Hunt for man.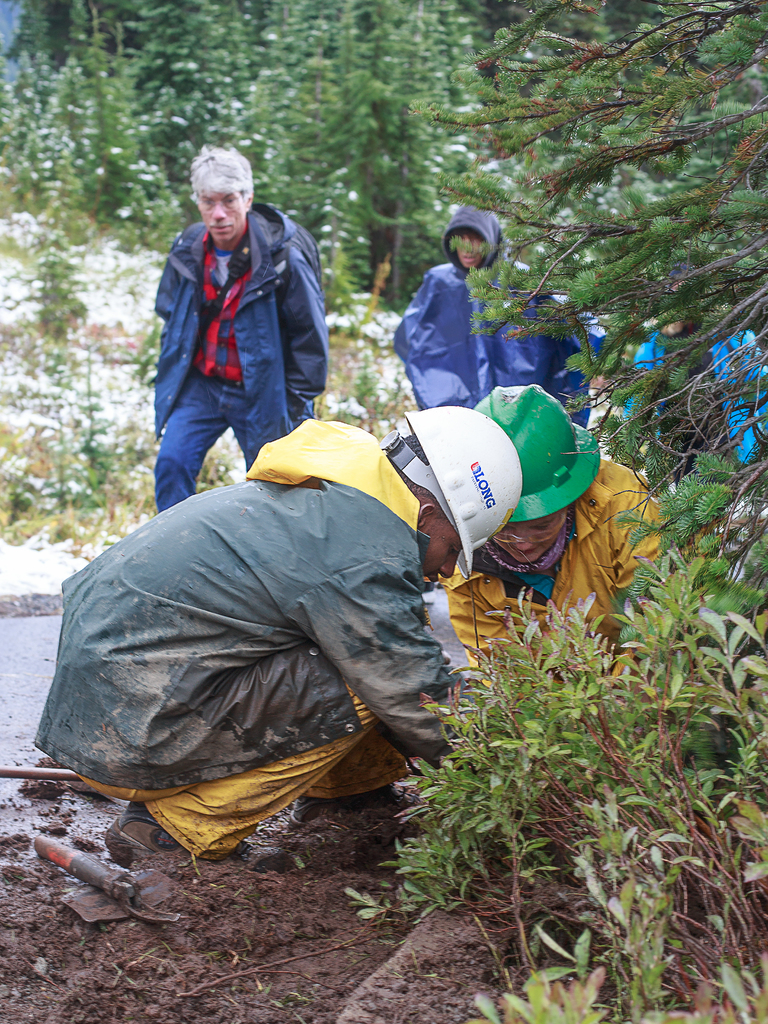
Hunted down at 446, 383, 707, 793.
